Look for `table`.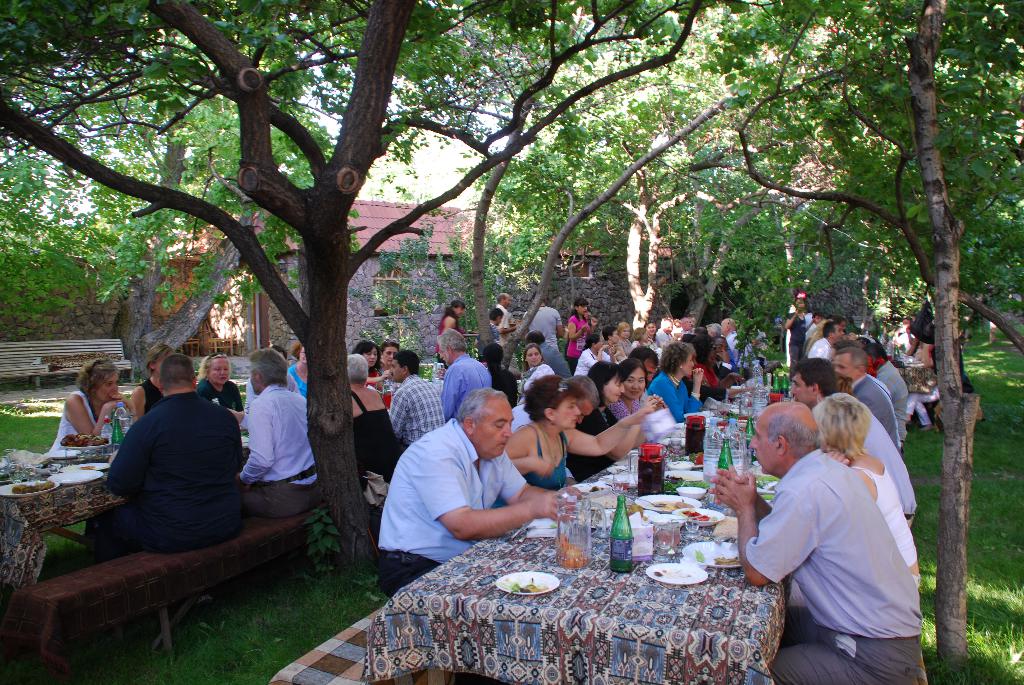
Found: <bbox>0, 433, 249, 588</bbox>.
